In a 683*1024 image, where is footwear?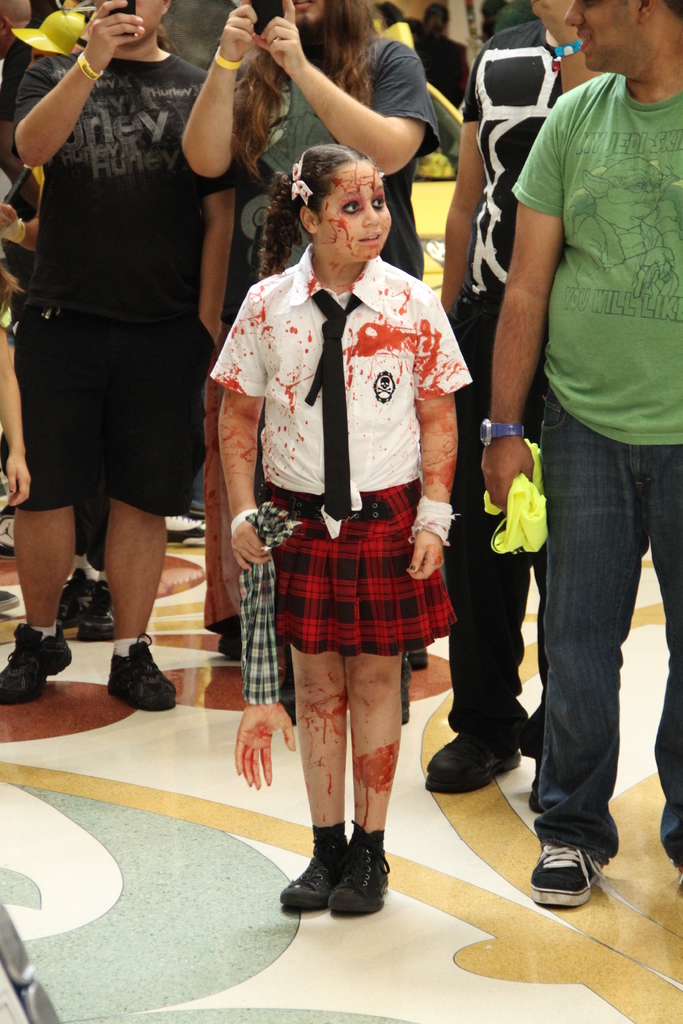
region(523, 837, 606, 906).
